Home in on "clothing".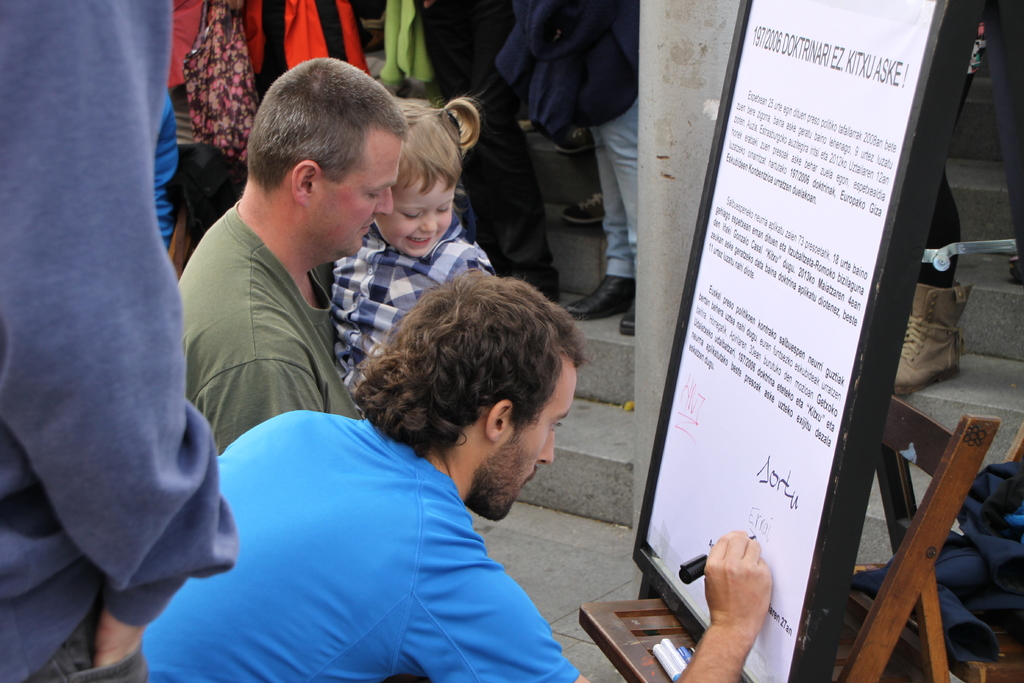
Homed in at (145, 406, 582, 682).
